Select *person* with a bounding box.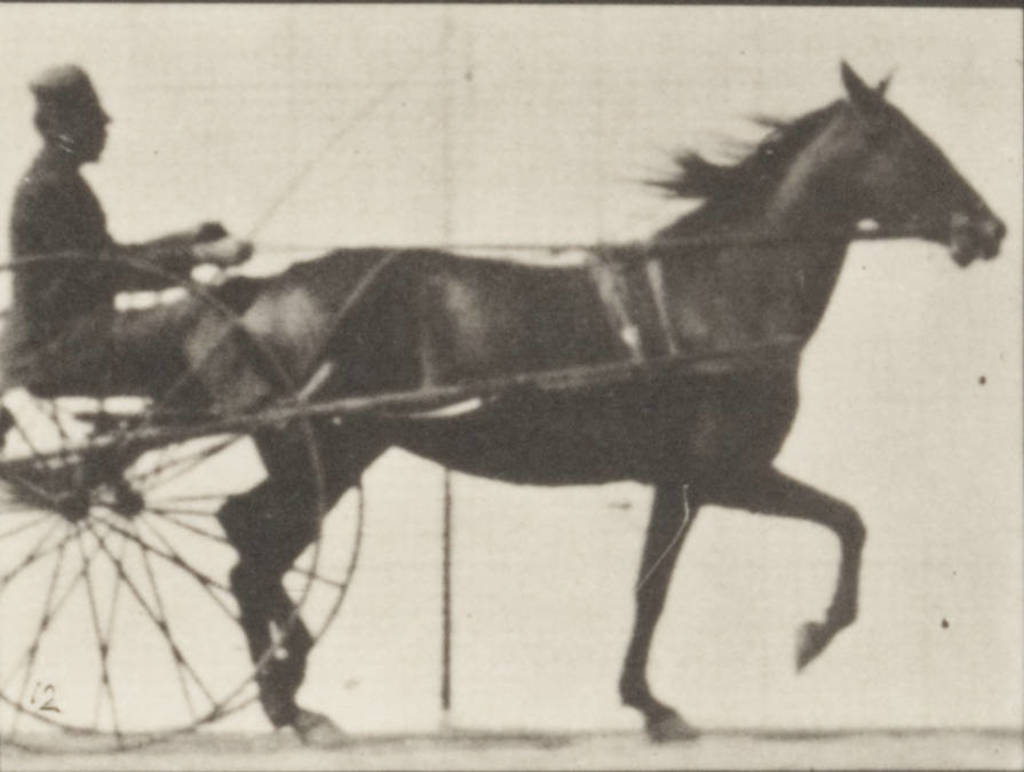
<region>11, 27, 205, 452</region>.
